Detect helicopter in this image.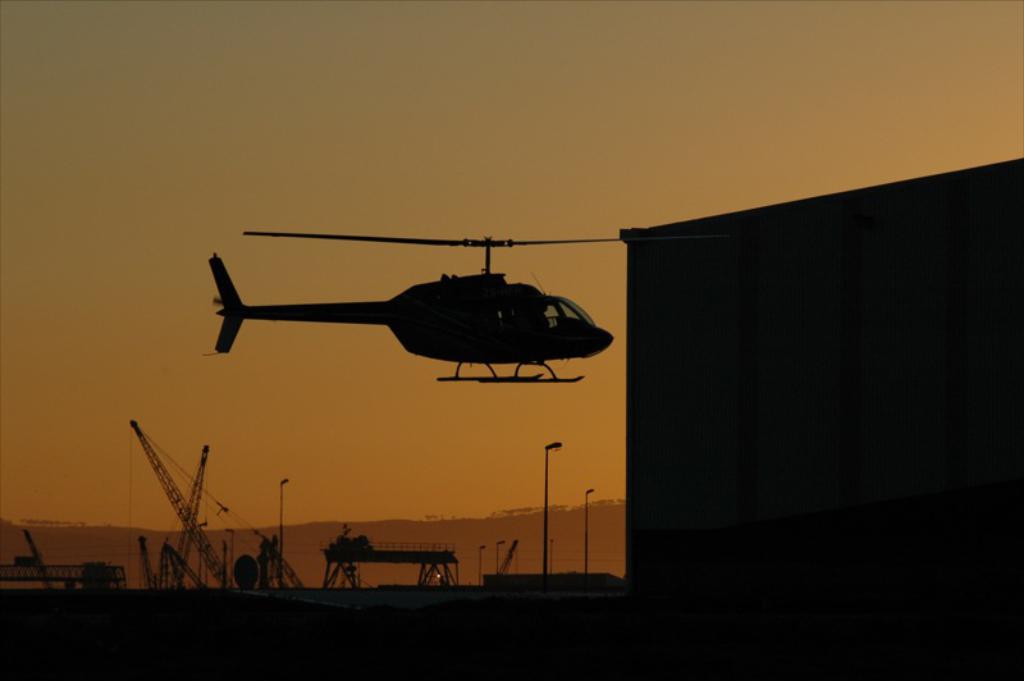
Detection: BBox(206, 230, 621, 385).
